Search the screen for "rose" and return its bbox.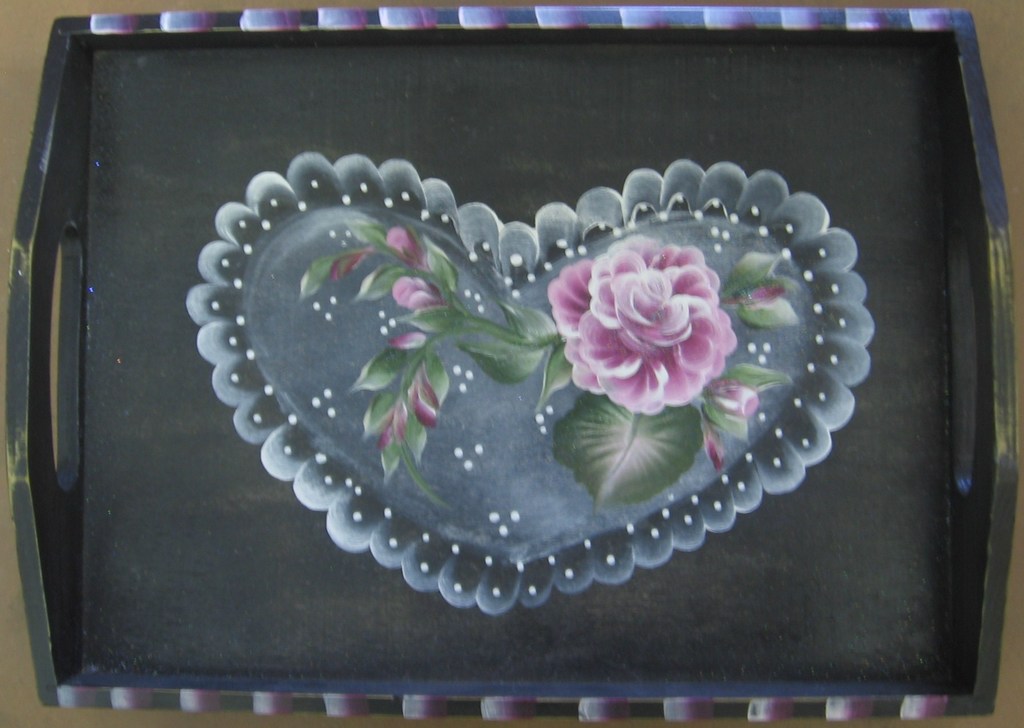
Found: rect(709, 378, 759, 411).
